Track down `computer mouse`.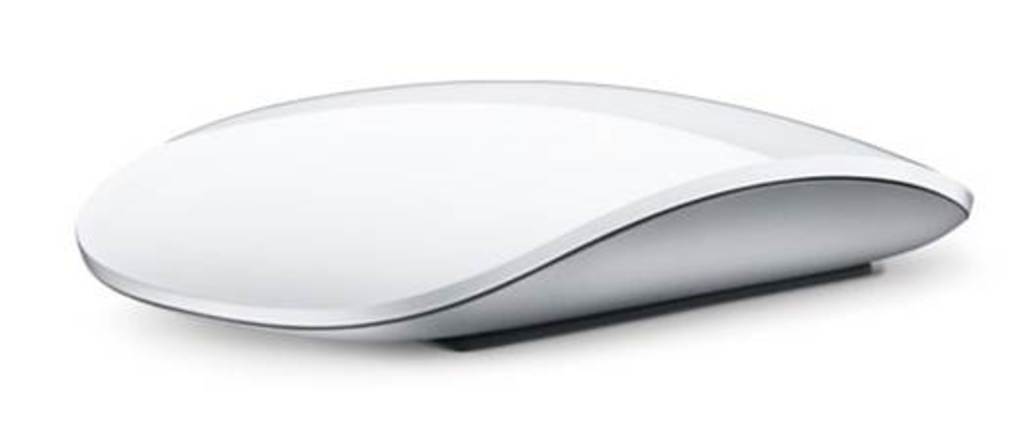
Tracked to 65/63/973/351.
